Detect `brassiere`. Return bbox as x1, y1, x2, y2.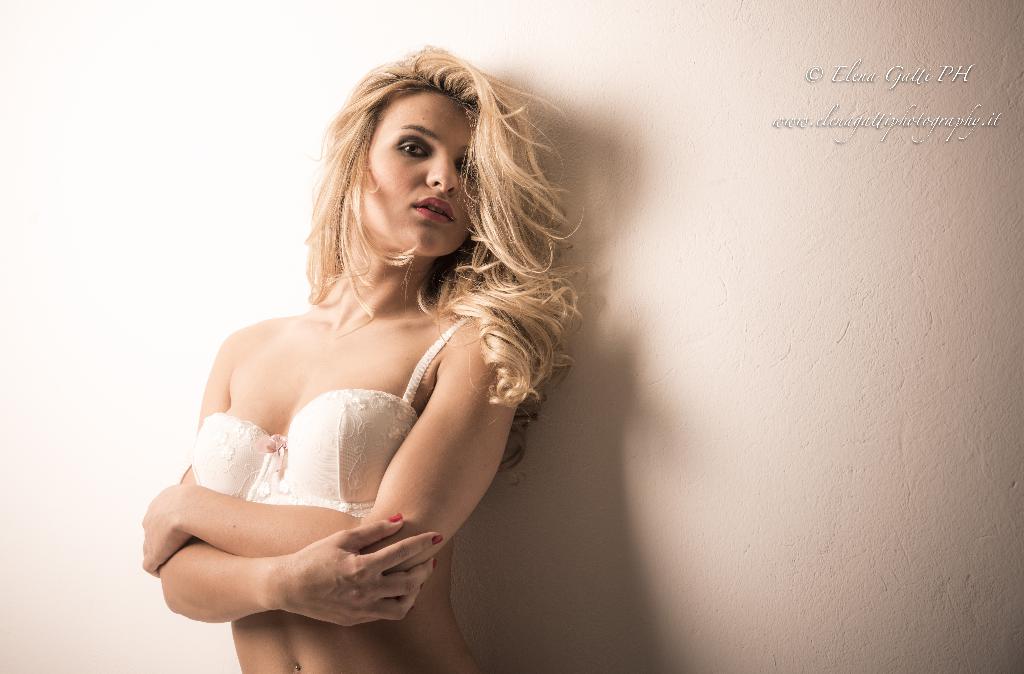
196, 311, 431, 527.
